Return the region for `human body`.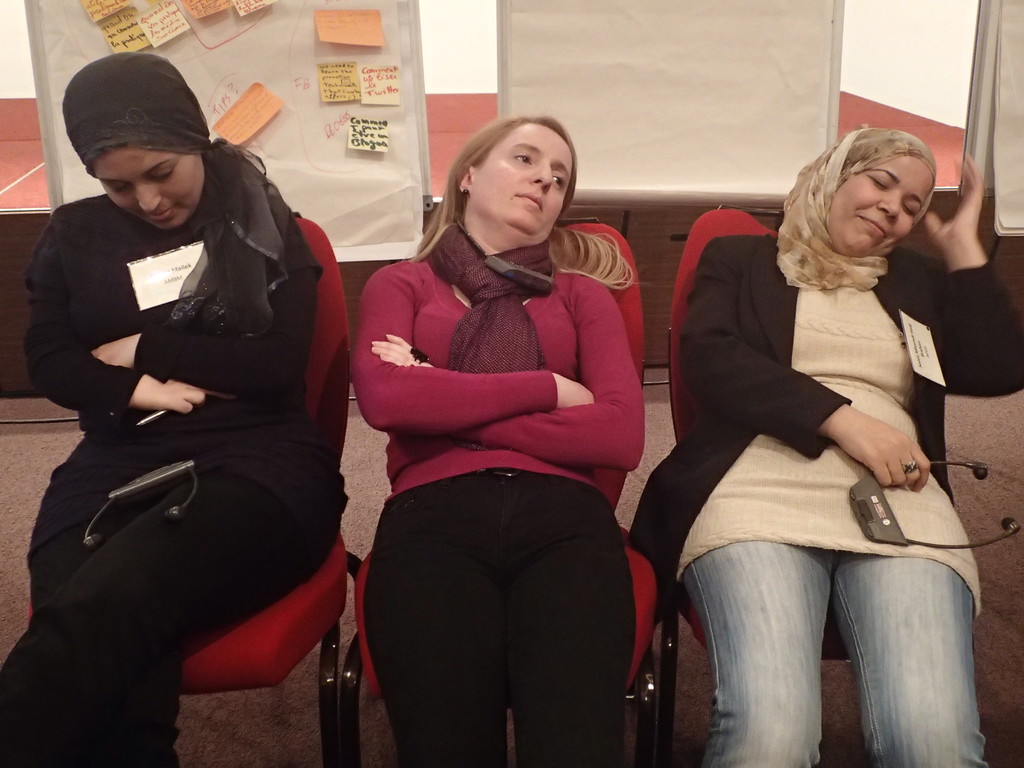
Rect(0, 52, 334, 767).
